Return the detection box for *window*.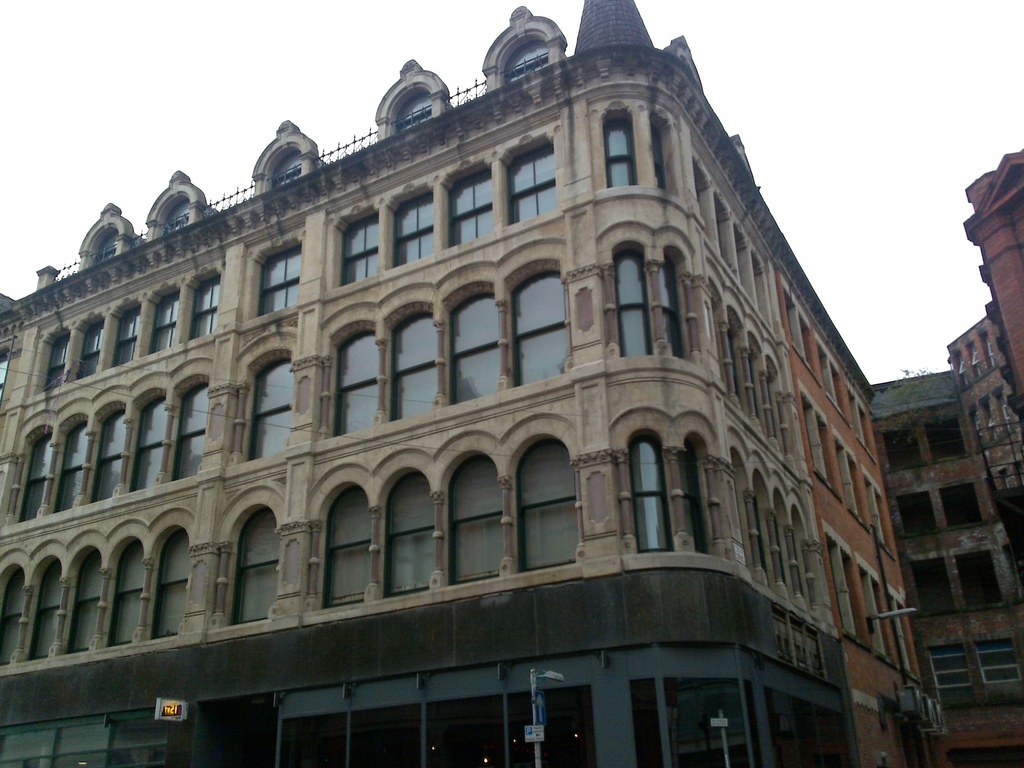
[193, 281, 216, 343].
